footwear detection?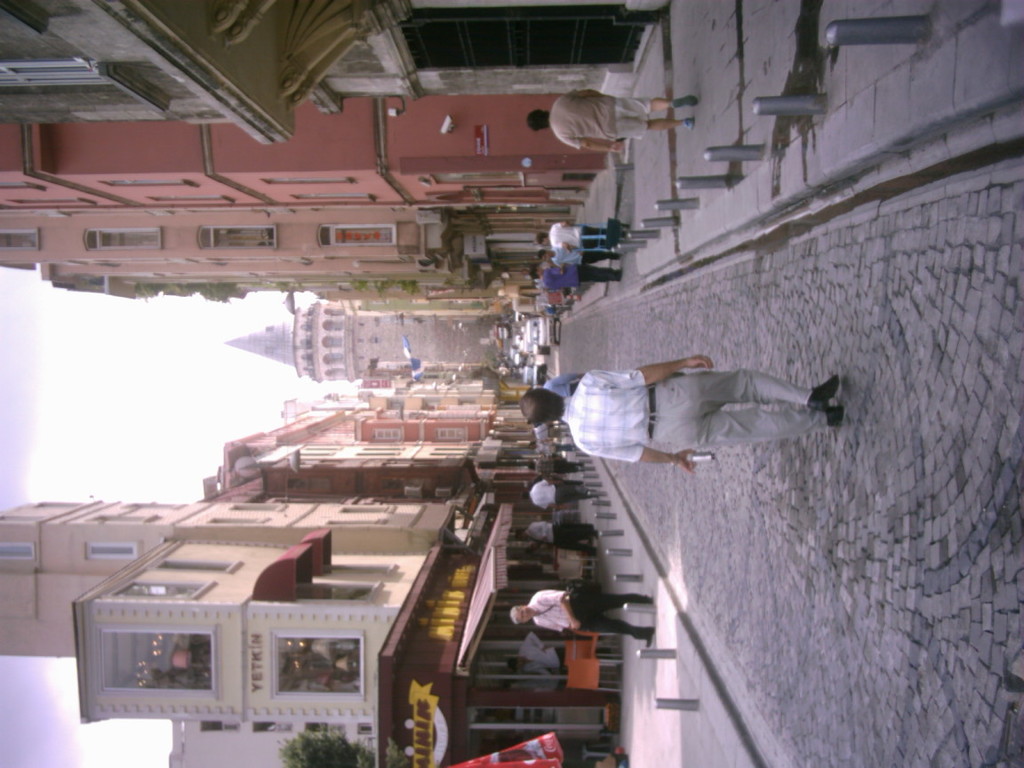
Rect(682, 91, 698, 108)
